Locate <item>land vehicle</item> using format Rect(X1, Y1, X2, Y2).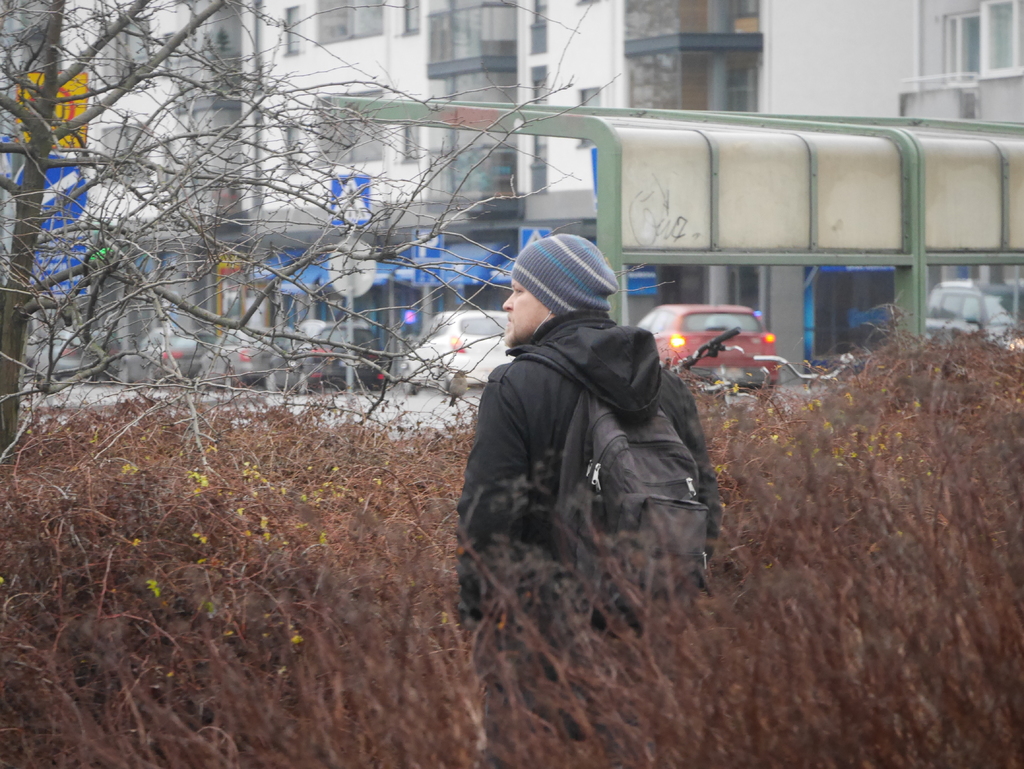
Rect(115, 320, 218, 387).
